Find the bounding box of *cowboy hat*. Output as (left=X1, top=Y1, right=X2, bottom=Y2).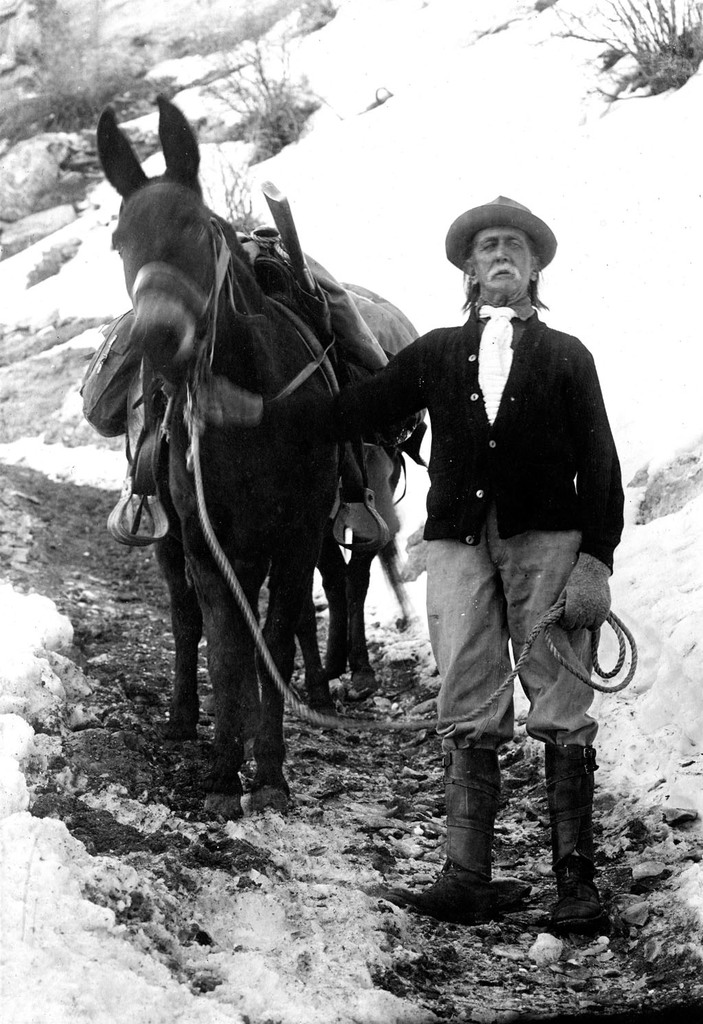
(left=452, top=192, right=558, bottom=277).
